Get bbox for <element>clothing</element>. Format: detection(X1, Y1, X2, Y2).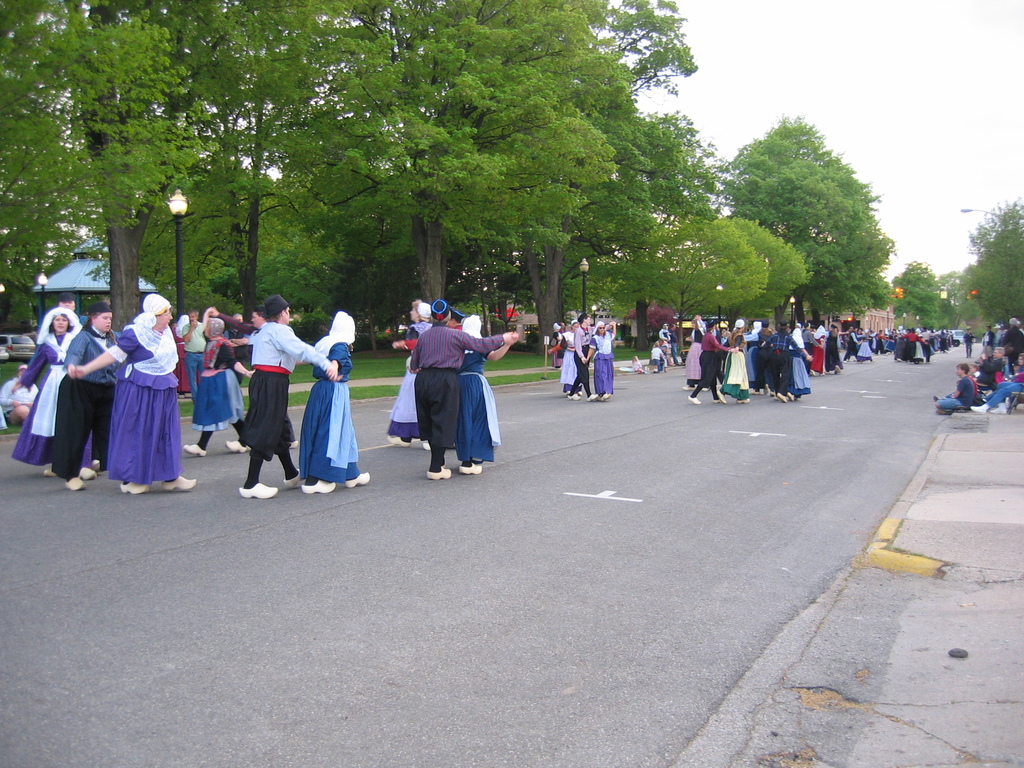
detection(299, 314, 364, 483).
